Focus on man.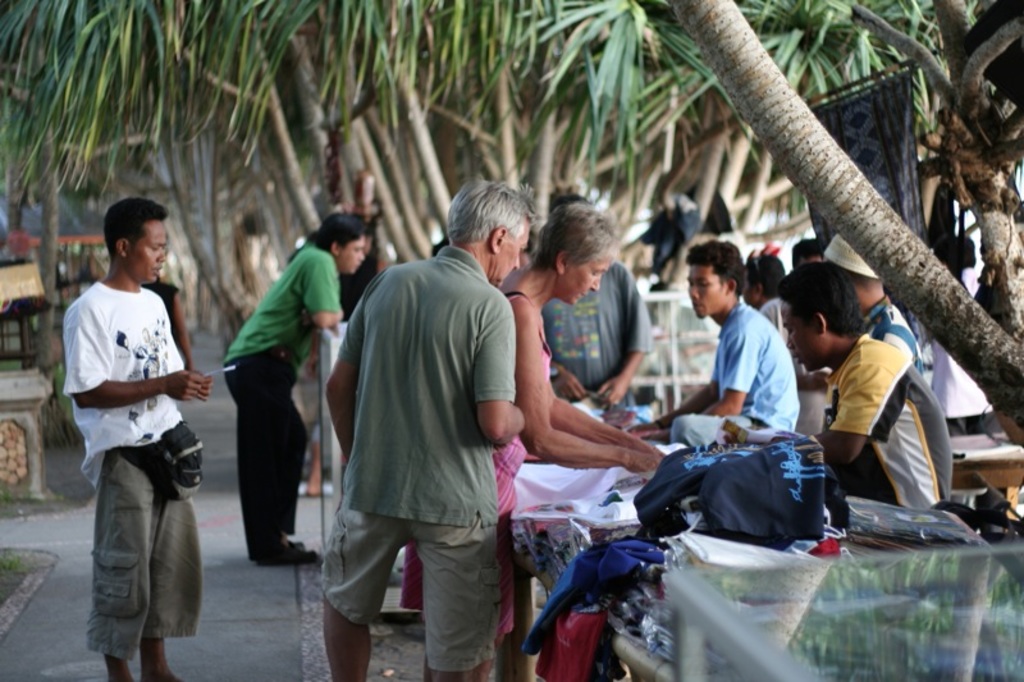
Focused at [left=742, top=250, right=788, bottom=342].
